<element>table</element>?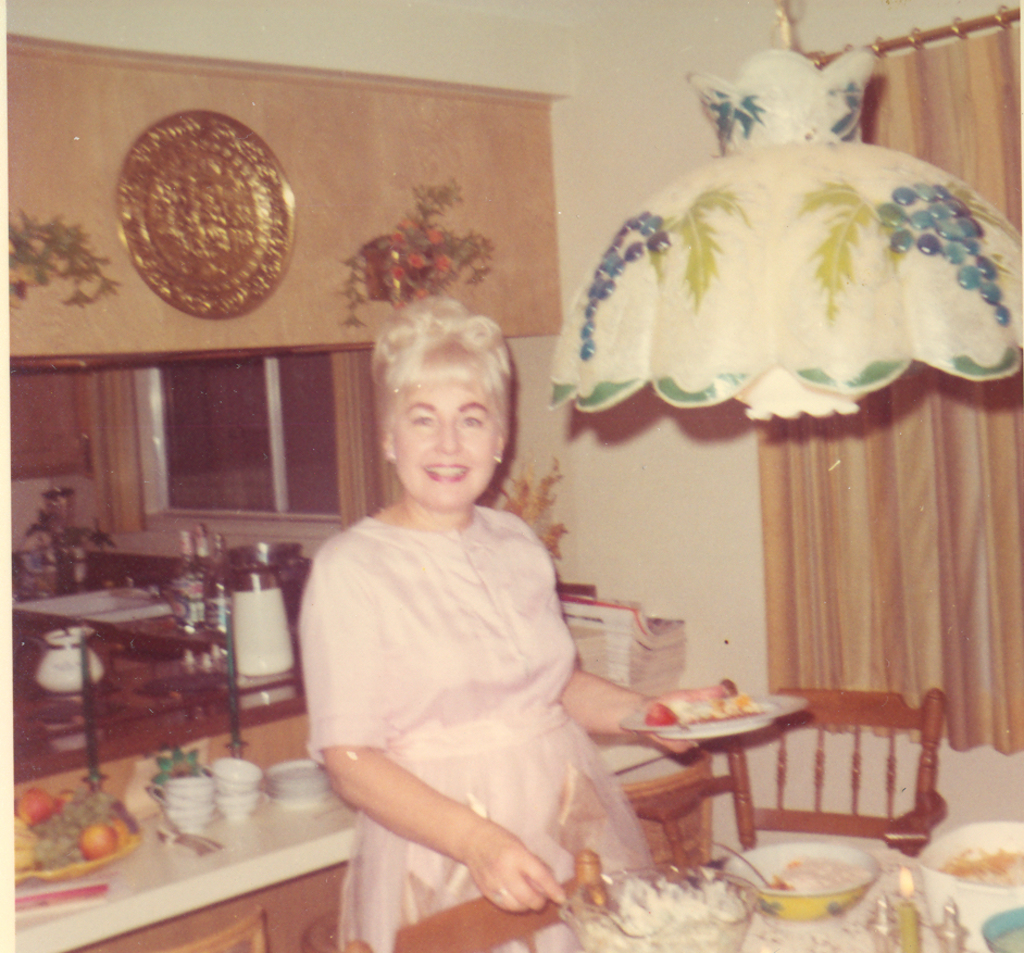
[x1=605, y1=861, x2=1023, y2=952]
